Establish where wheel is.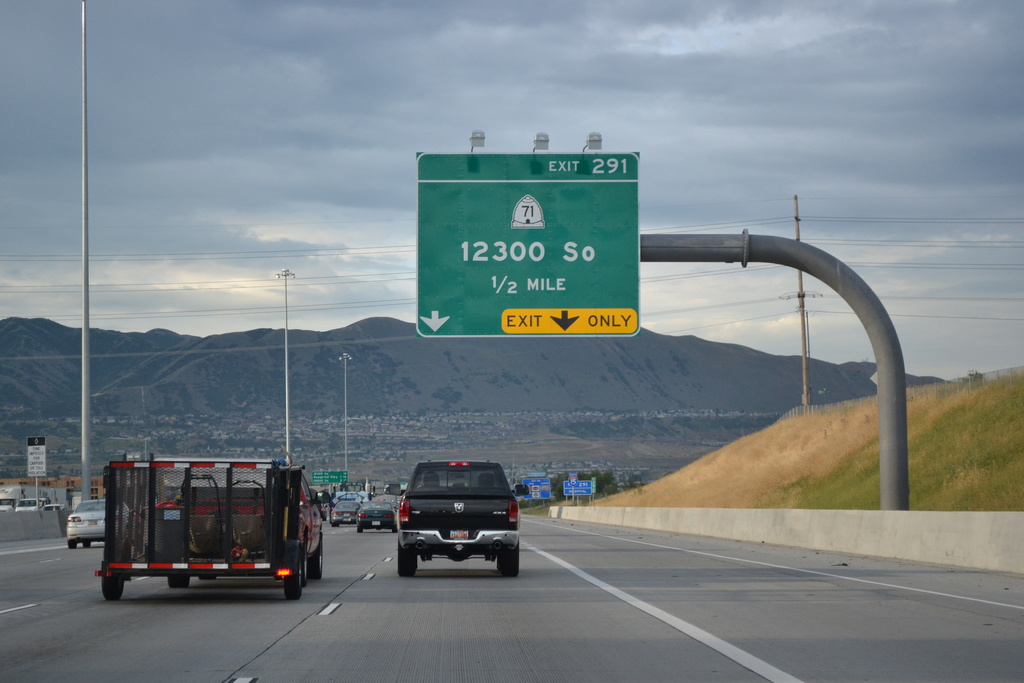
Established at [168, 575, 189, 588].
